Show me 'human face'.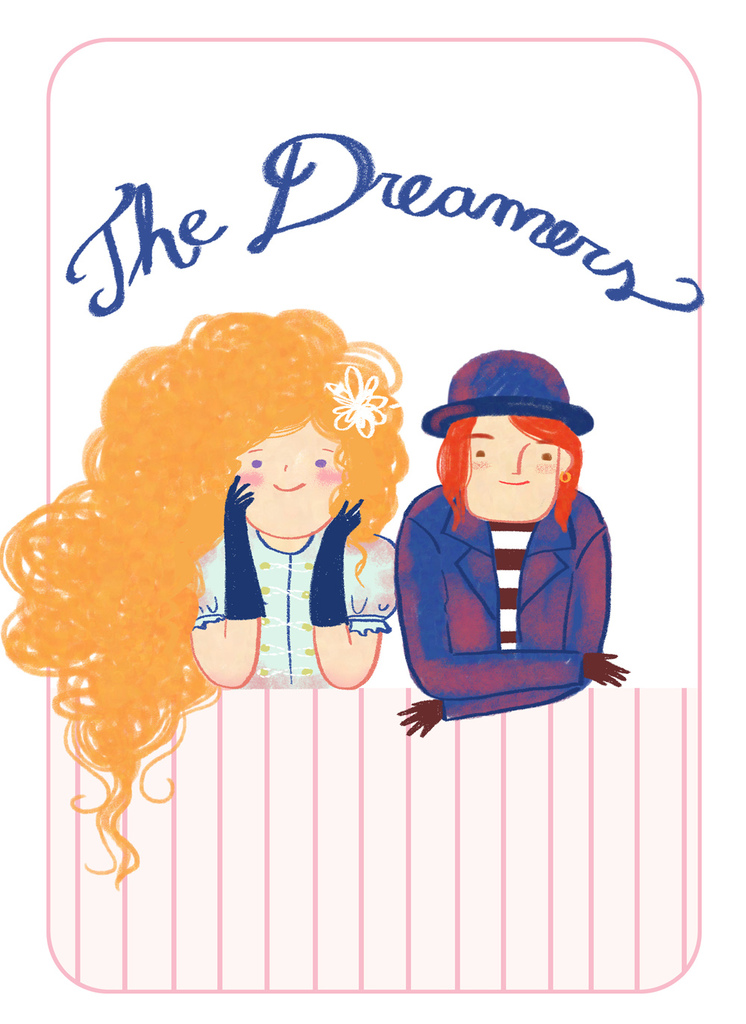
'human face' is here: (463, 417, 554, 521).
